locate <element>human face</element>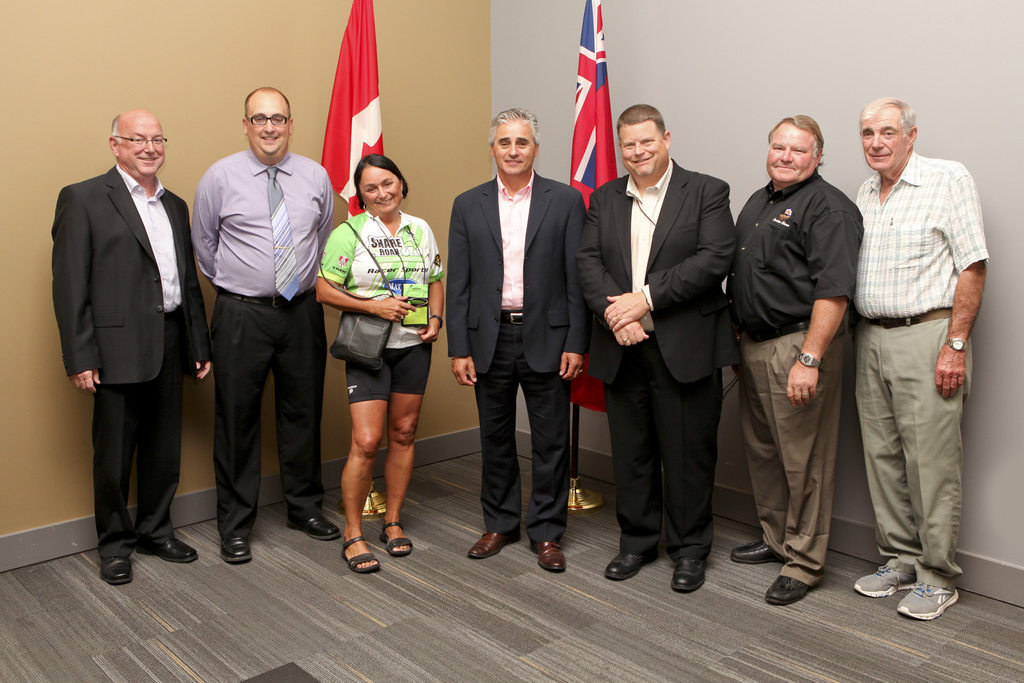
crop(496, 118, 538, 178)
